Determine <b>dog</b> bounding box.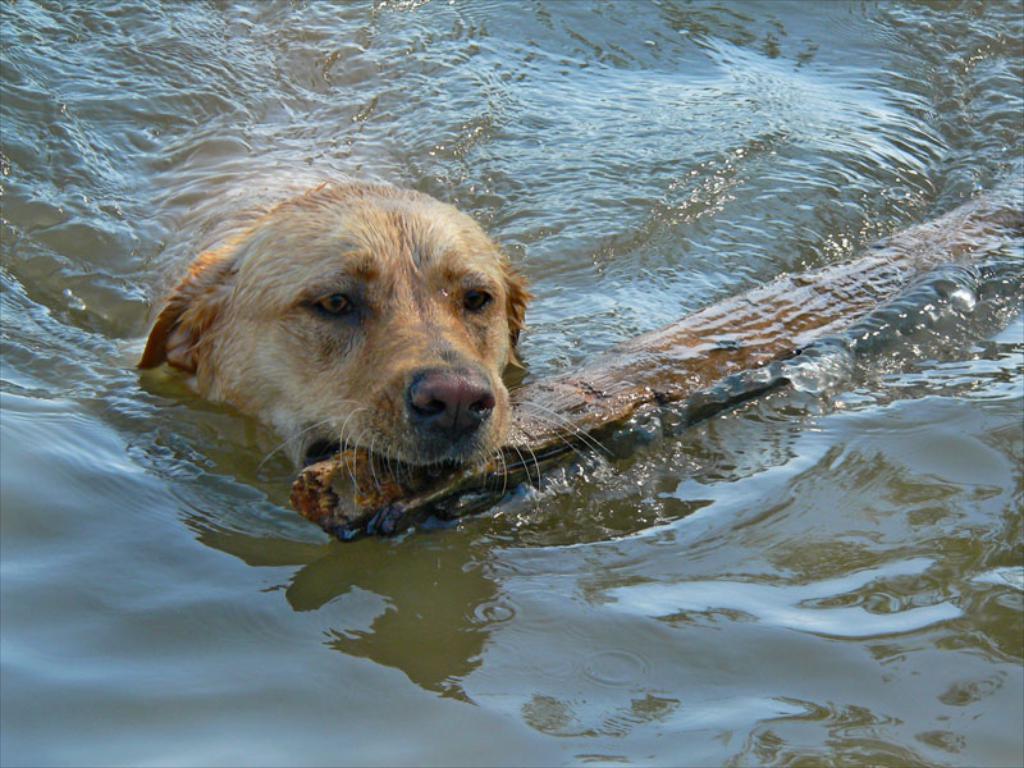
Determined: (x1=137, y1=183, x2=618, y2=502).
